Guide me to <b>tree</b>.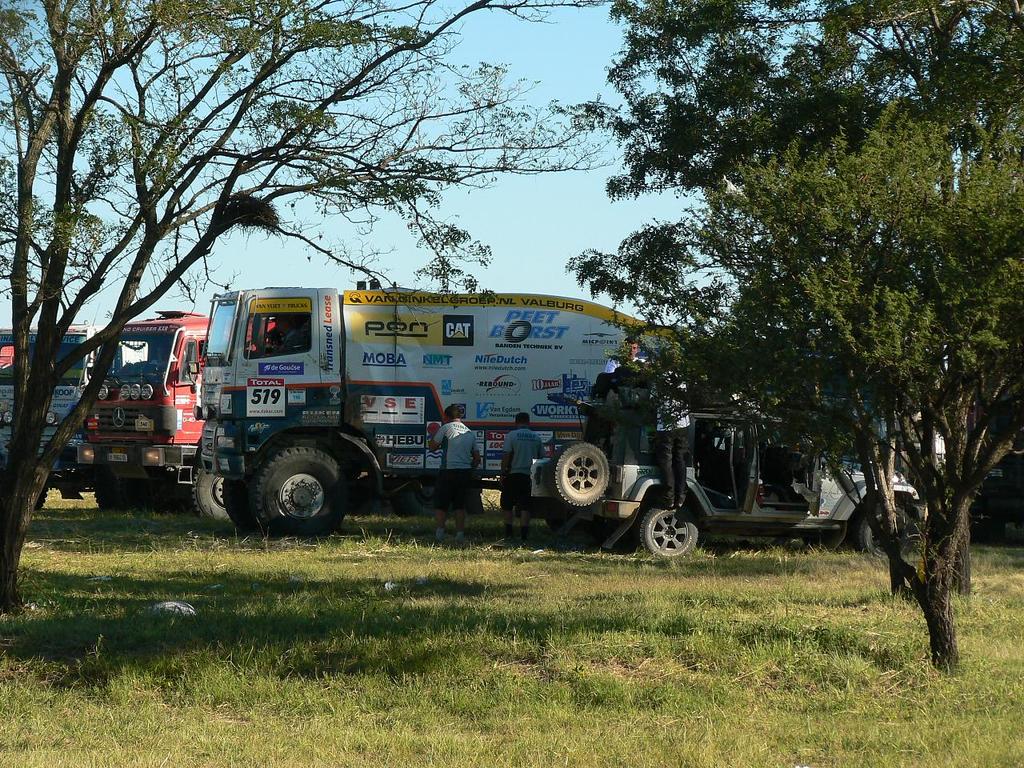
Guidance: 562 0 1023 682.
